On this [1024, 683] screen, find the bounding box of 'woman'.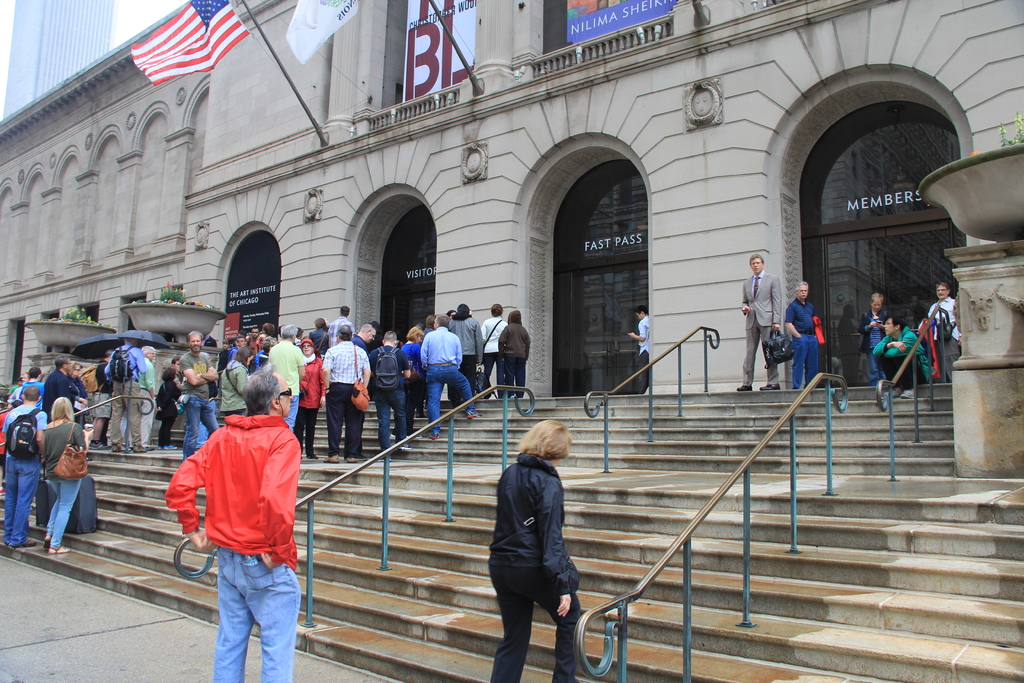
Bounding box: x1=388 y1=325 x2=425 y2=440.
